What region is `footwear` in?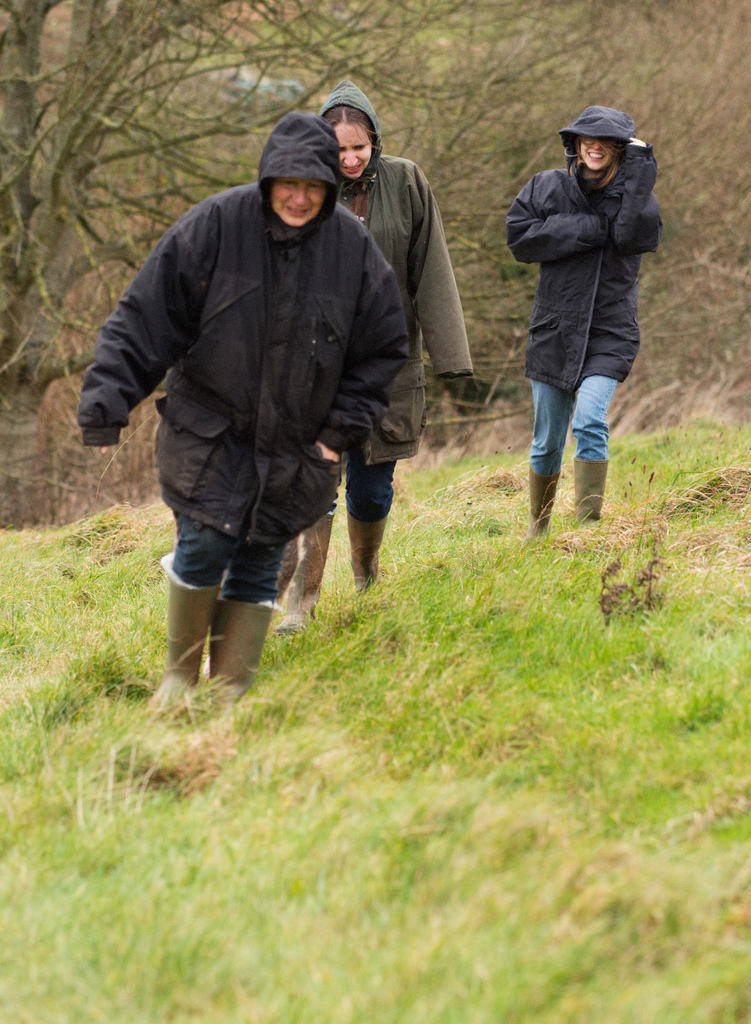
x1=202, y1=598, x2=272, y2=691.
